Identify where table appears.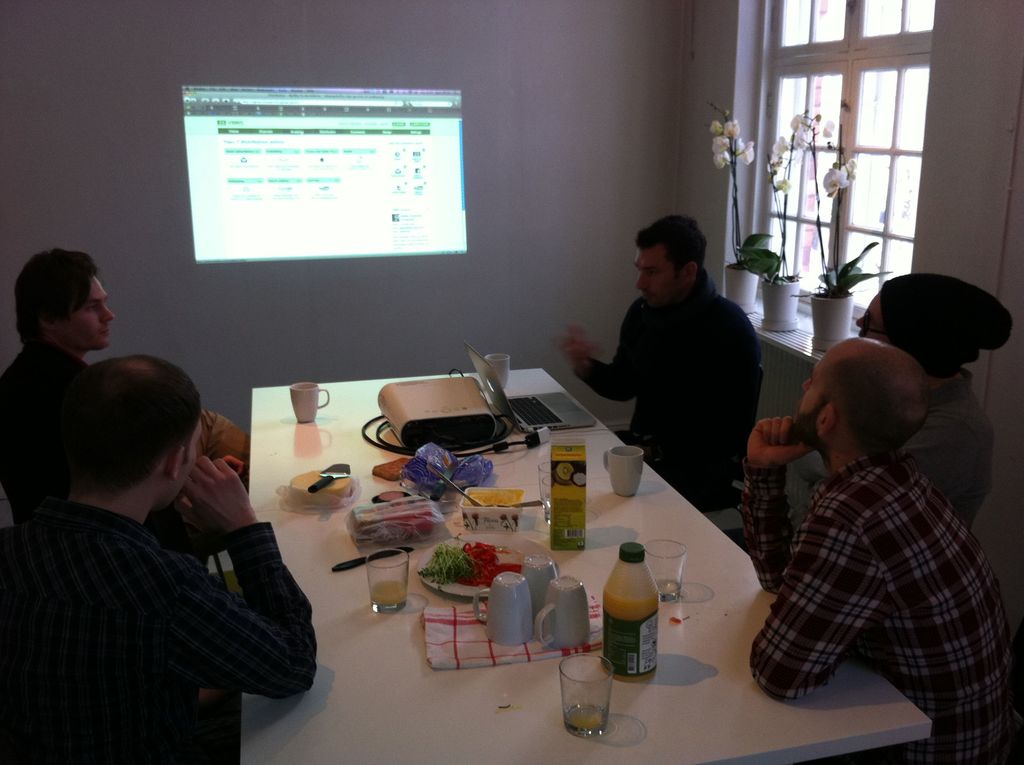
Appears at x1=181 y1=396 x2=813 y2=707.
